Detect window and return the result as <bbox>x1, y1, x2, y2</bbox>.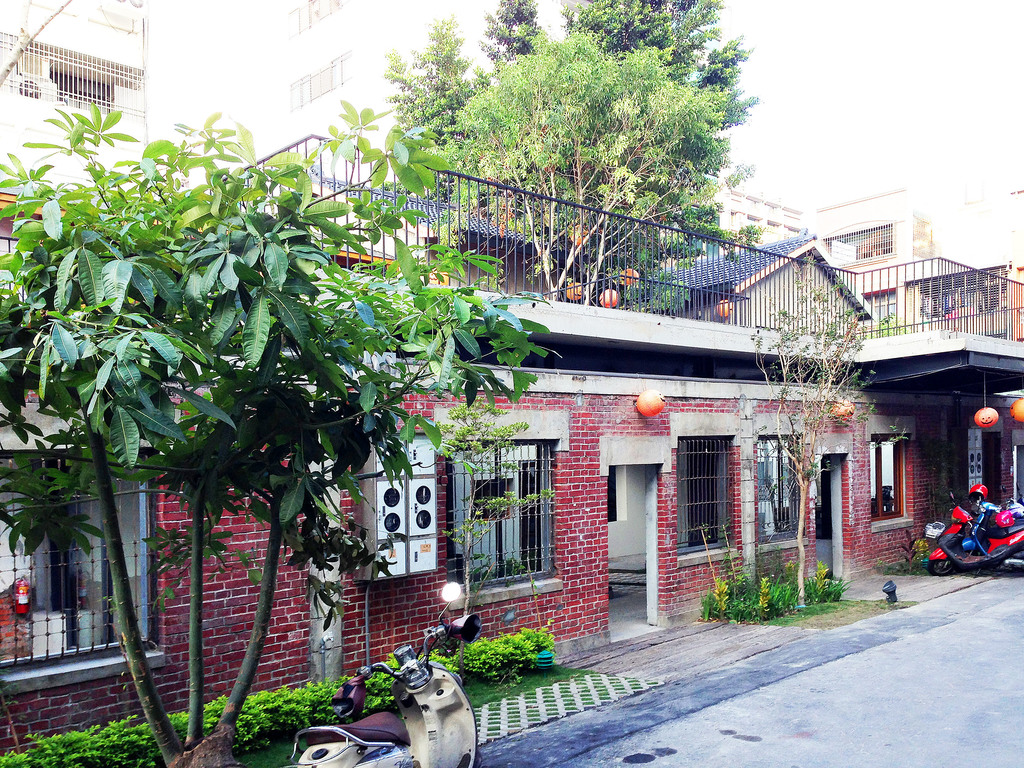
<bbox>277, 0, 358, 40</bbox>.
